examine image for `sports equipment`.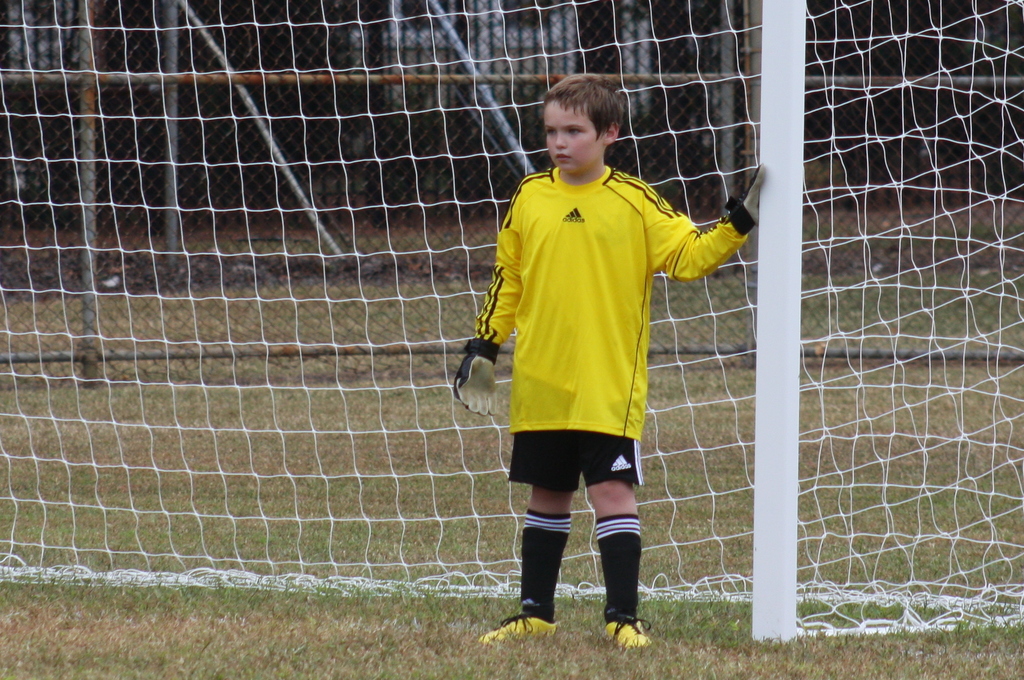
Examination result: region(444, 334, 500, 420).
